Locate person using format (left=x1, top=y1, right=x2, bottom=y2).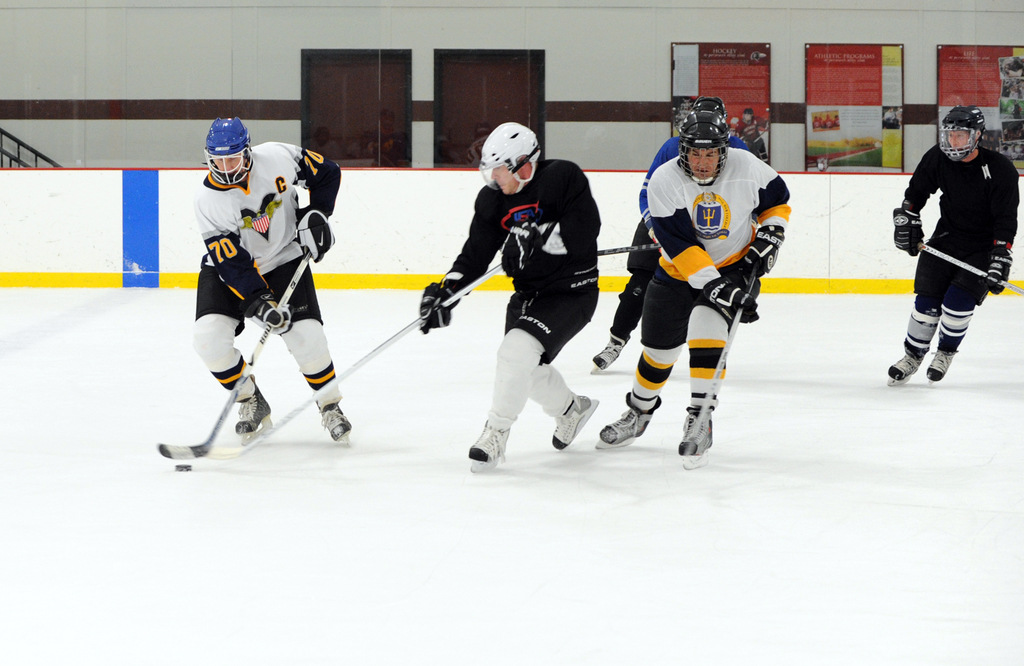
(left=188, top=112, right=351, bottom=447).
